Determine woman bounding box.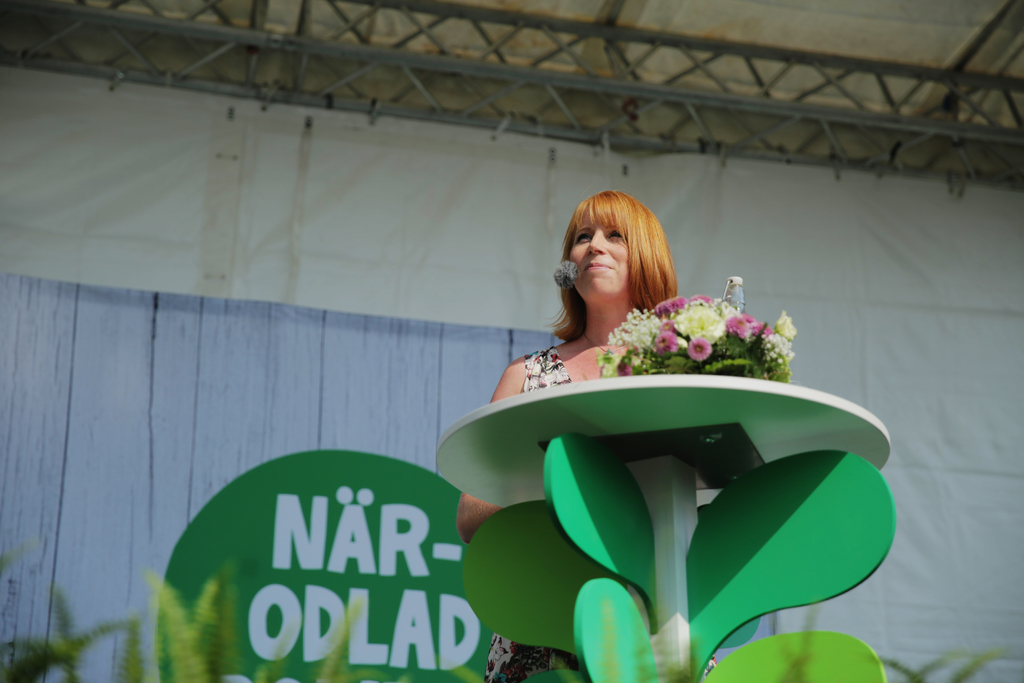
Determined: select_region(455, 189, 678, 682).
